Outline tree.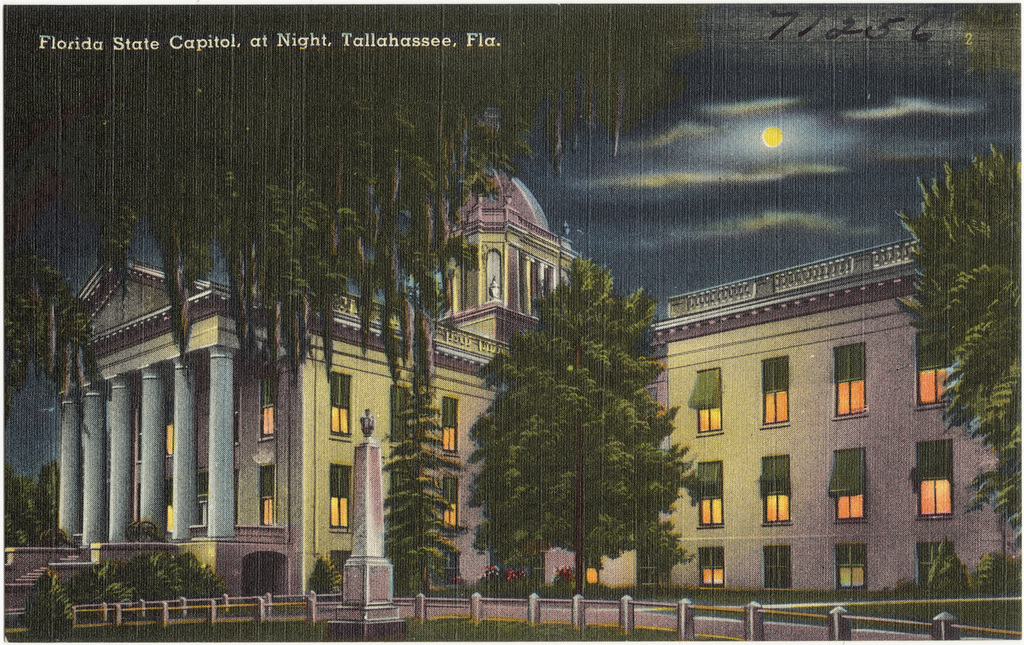
Outline: <bbox>1, 464, 61, 543</bbox>.
